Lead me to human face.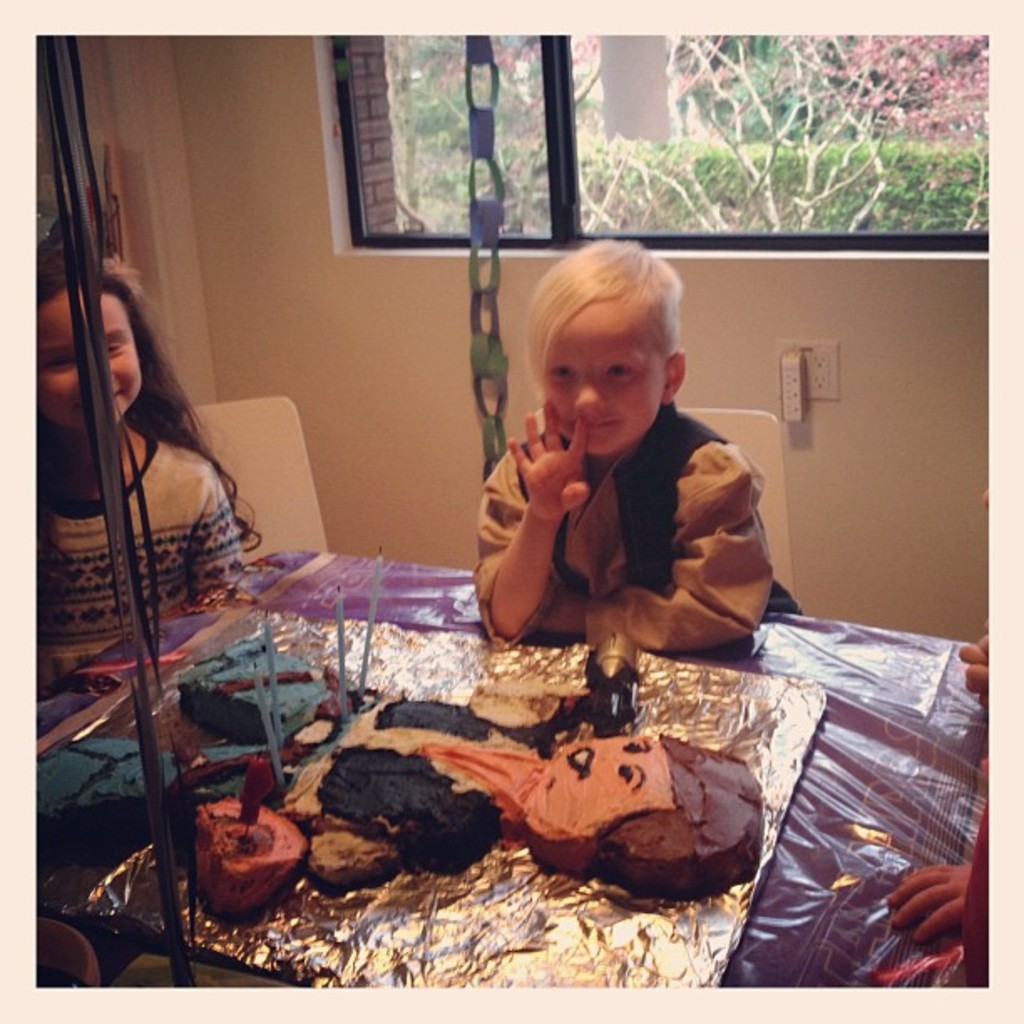
Lead to 35:291:141:430.
